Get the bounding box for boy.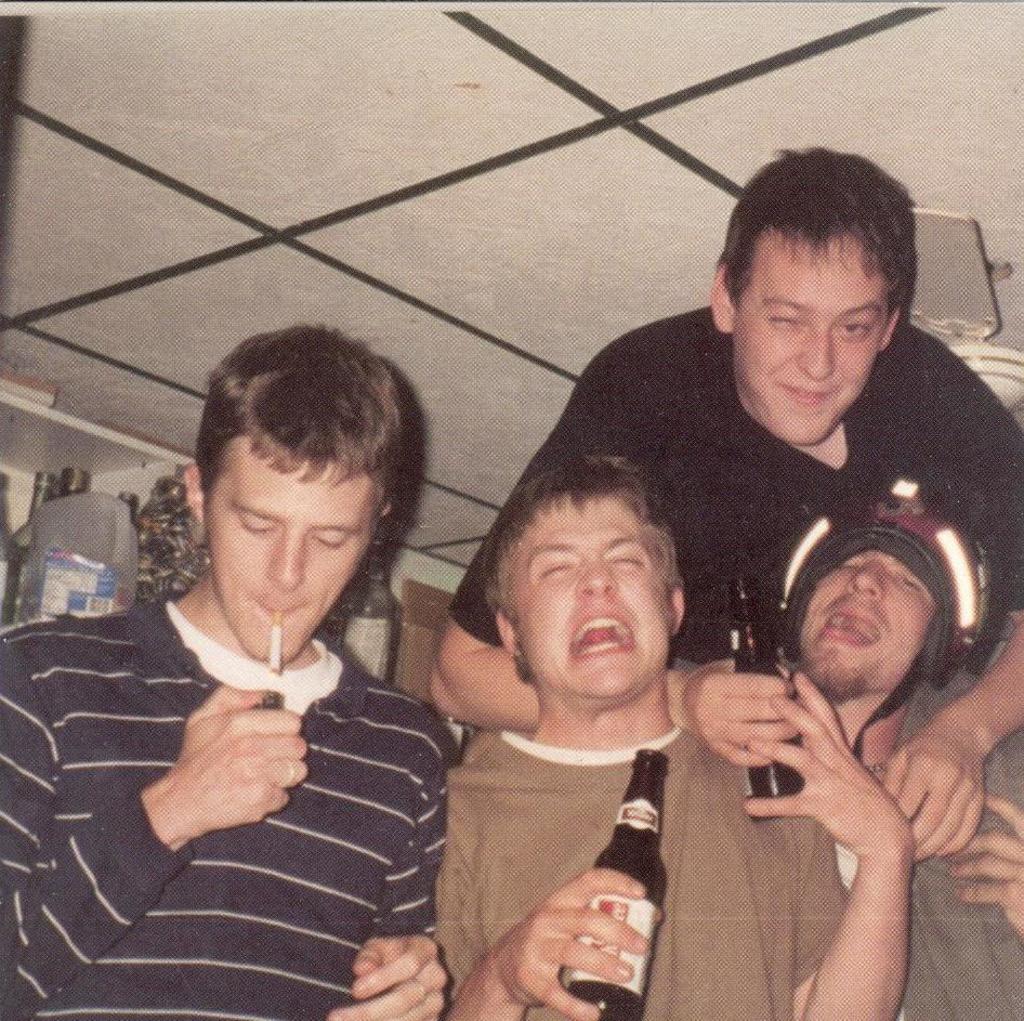
73,302,469,950.
